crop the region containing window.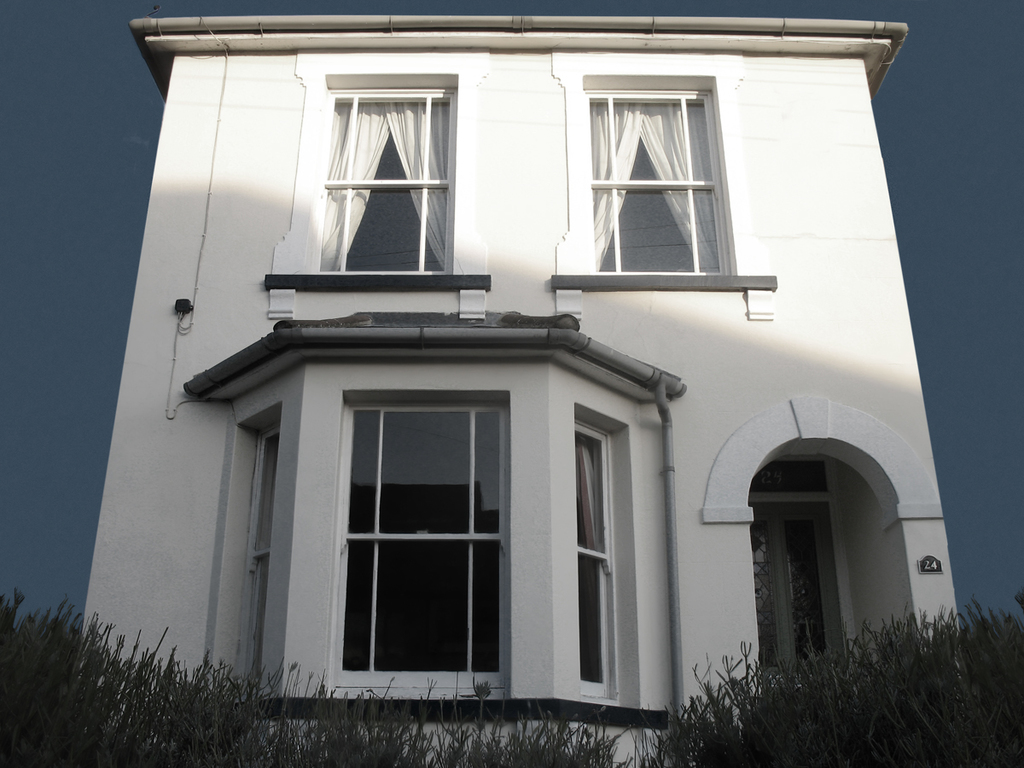
Crop region: locate(252, 68, 478, 329).
